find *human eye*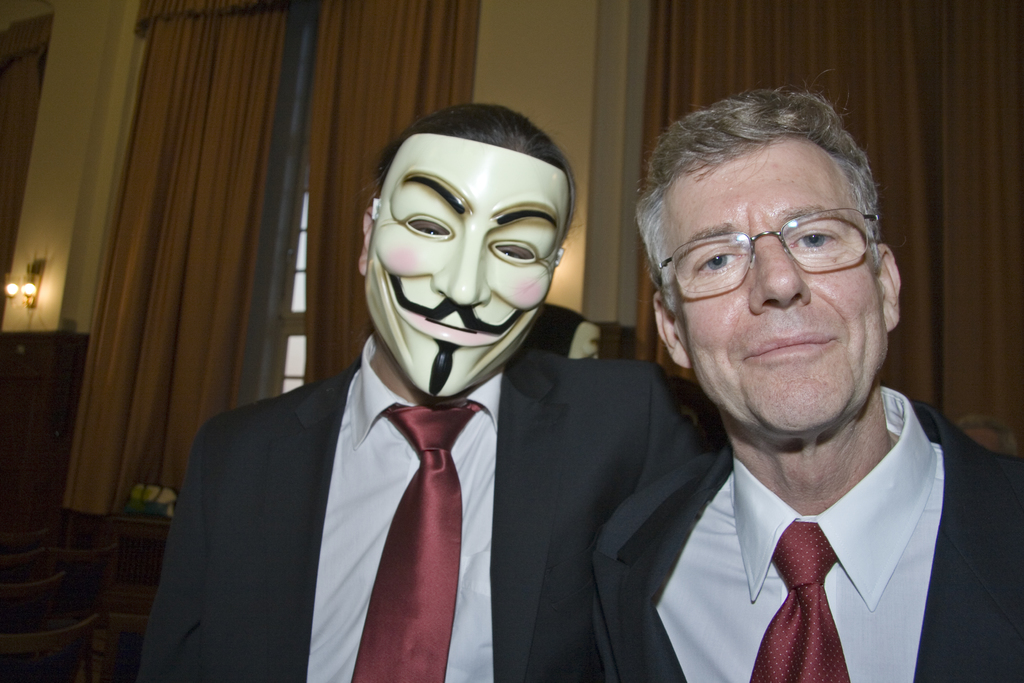
782 225 840 252
